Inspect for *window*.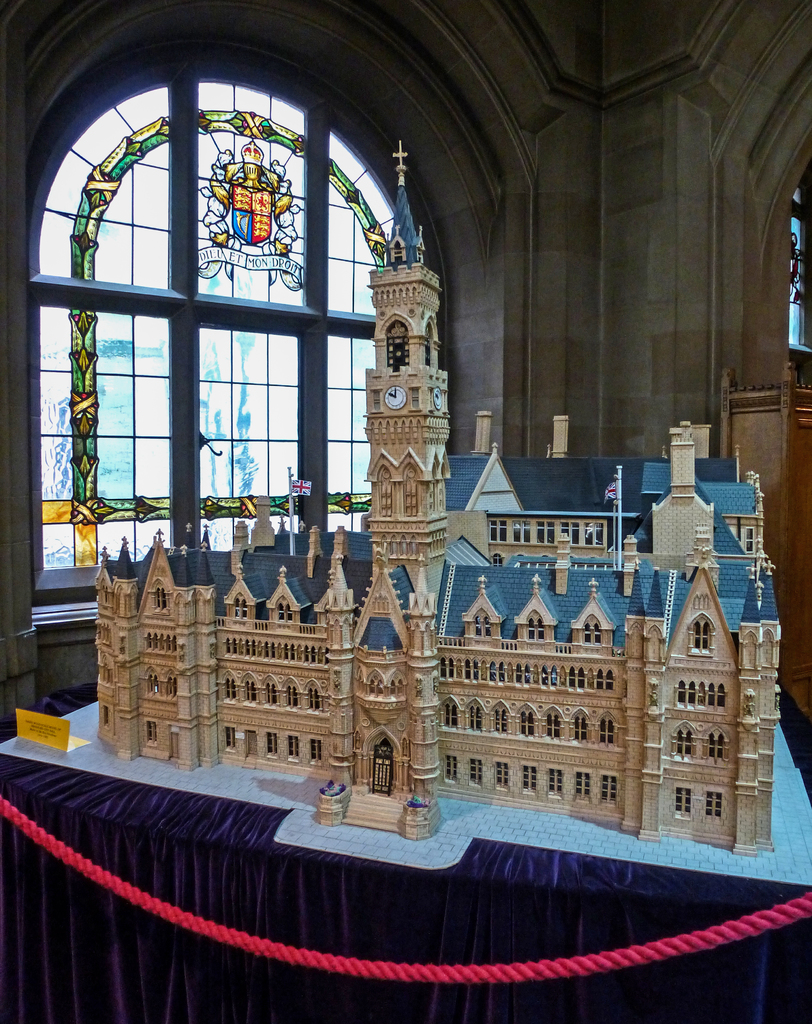
Inspection: [x1=740, y1=528, x2=758, y2=554].
